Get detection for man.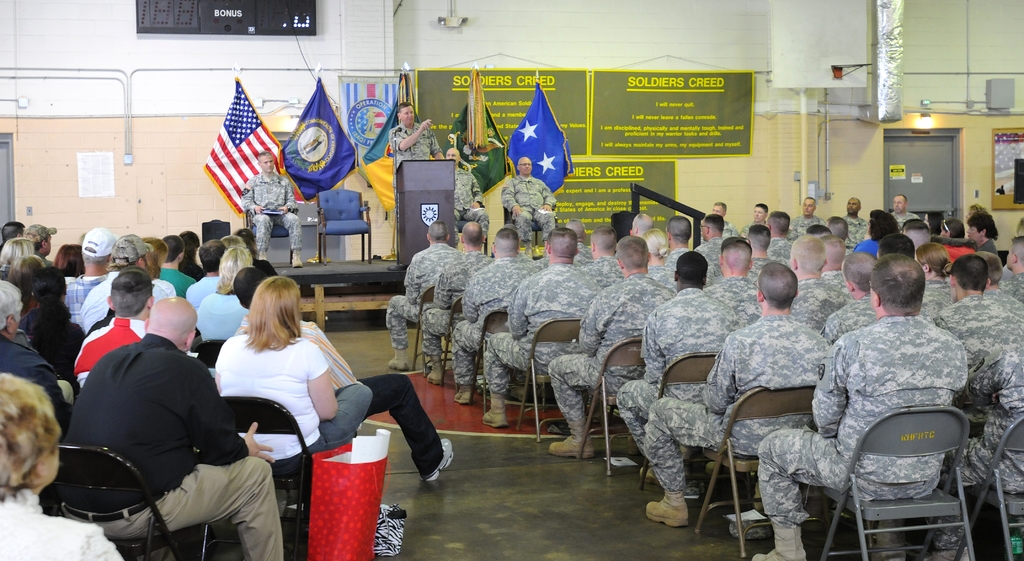
Detection: [left=183, top=243, right=236, bottom=306].
